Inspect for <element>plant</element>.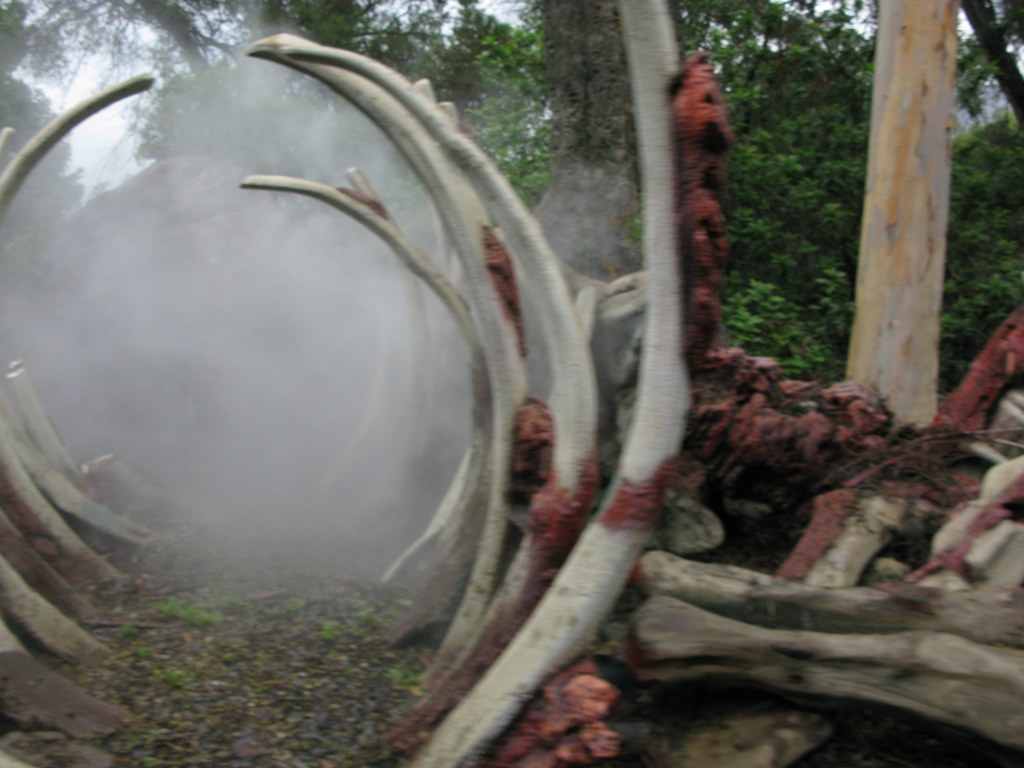
Inspection: (355, 602, 371, 617).
